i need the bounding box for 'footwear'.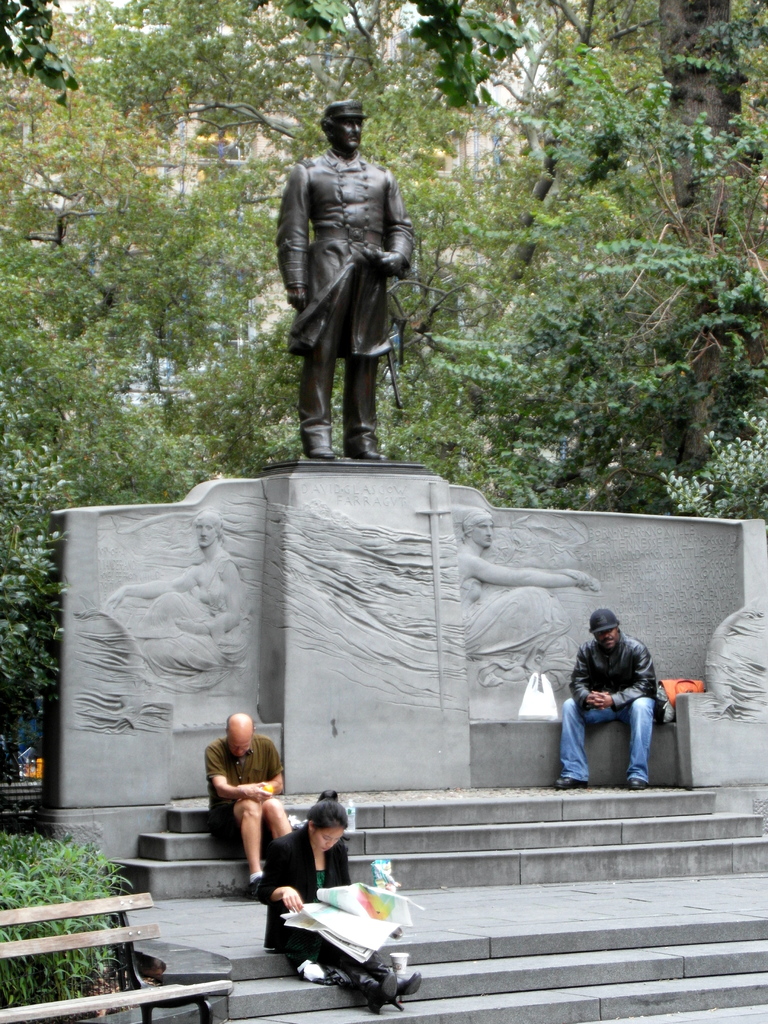
Here it is: 246,868,269,892.
